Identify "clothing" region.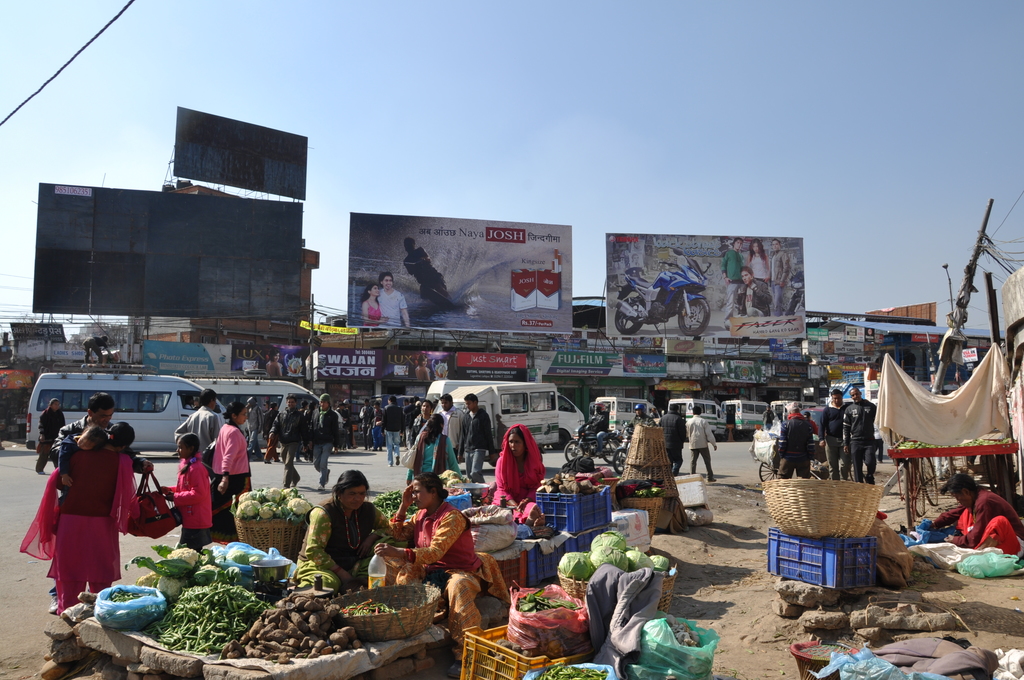
Region: bbox=[173, 403, 218, 460].
